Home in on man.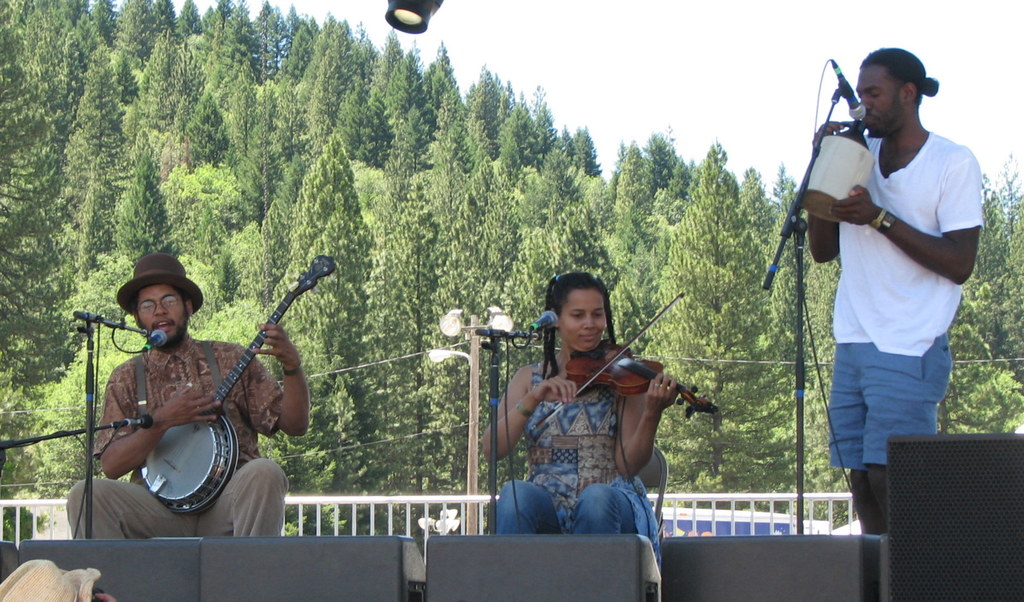
Homed in at {"left": 69, "top": 248, "right": 308, "bottom": 537}.
